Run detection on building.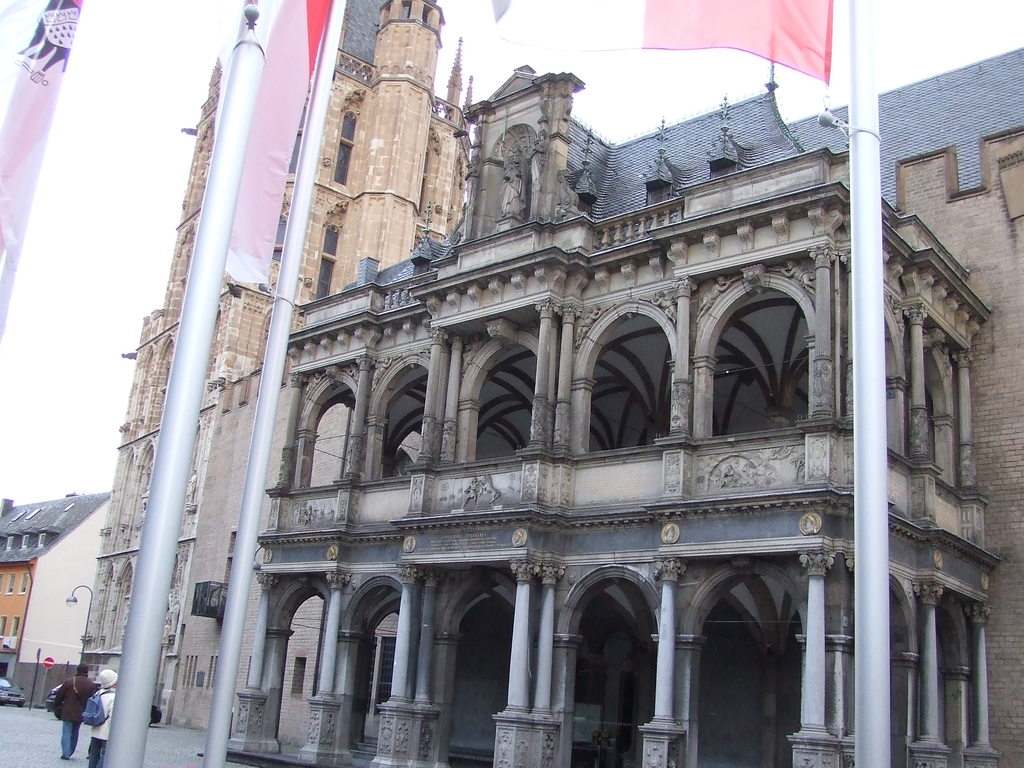
Result: <bbox>0, 490, 115, 708</bbox>.
